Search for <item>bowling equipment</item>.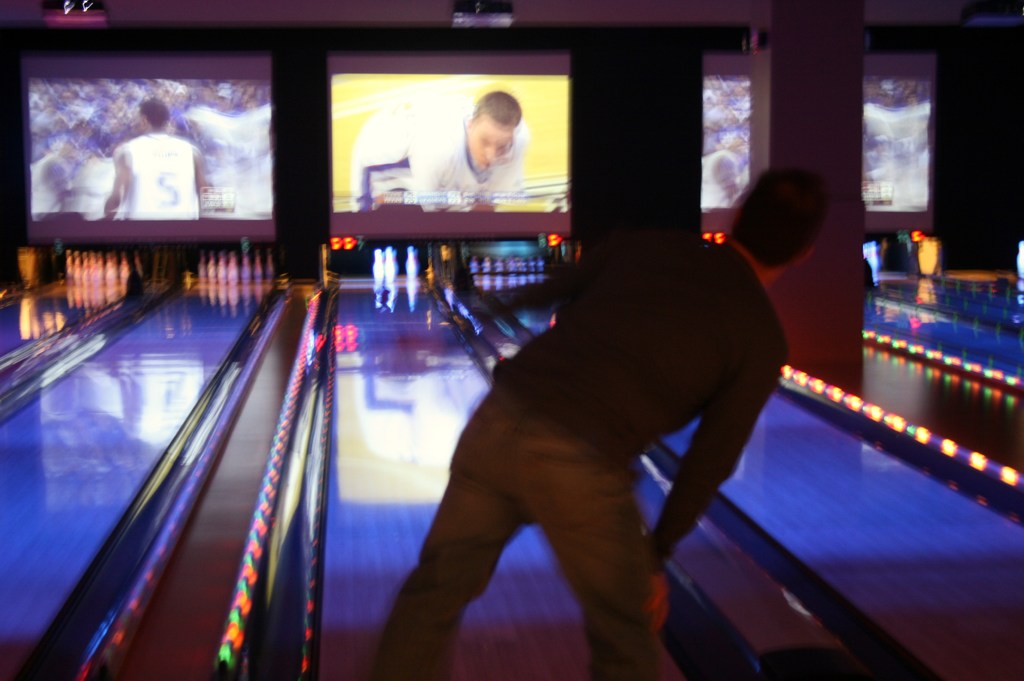
Found at crop(404, 244, 420, 280).
